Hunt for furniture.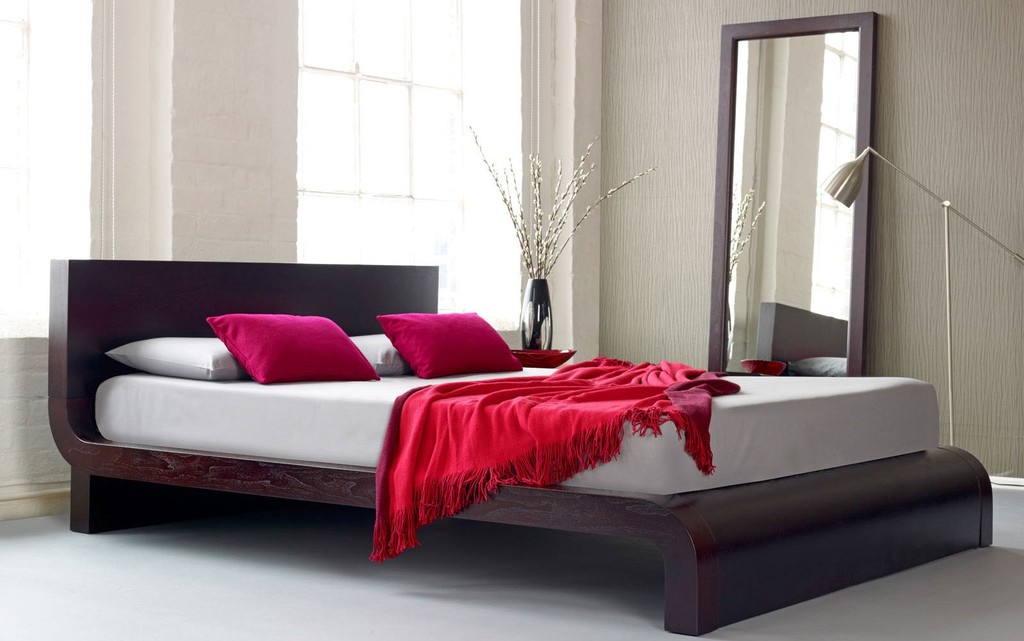
Hunted down at <box>47,259,995,635</box>.
